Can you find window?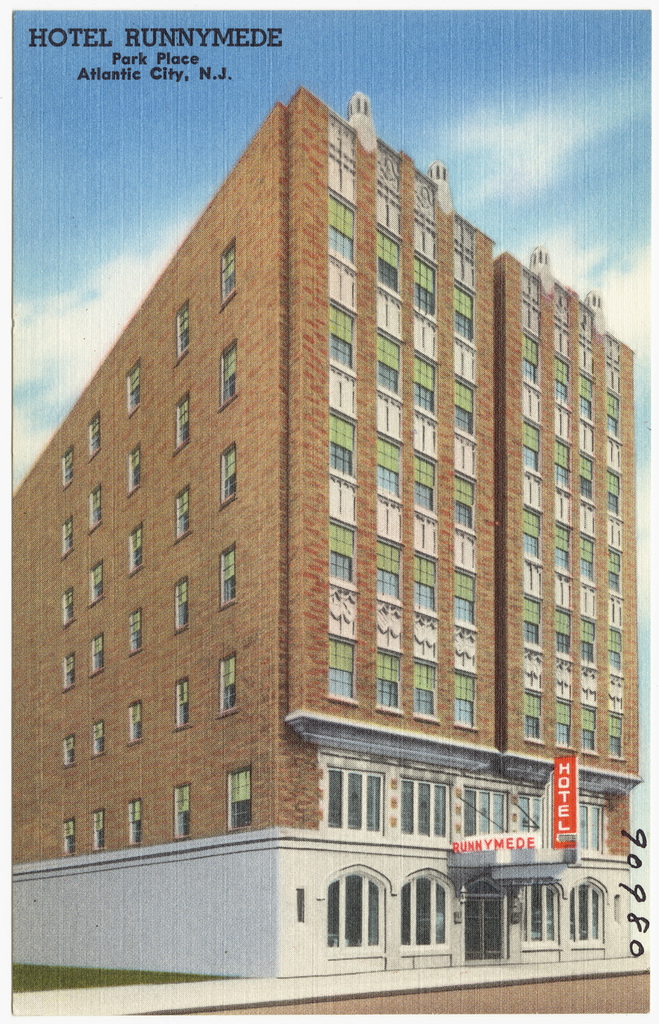
Yes, bounding box: {"left": 87, "top": 485, "right": 102, "bottom": 536}.
